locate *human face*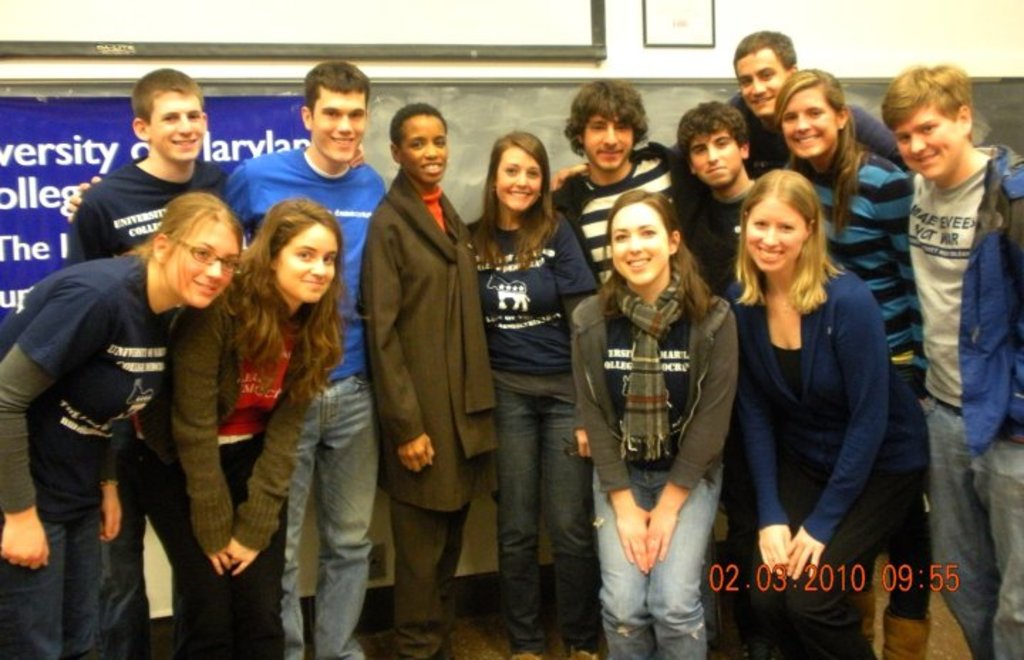
locate(307, 85, 366, 166)
